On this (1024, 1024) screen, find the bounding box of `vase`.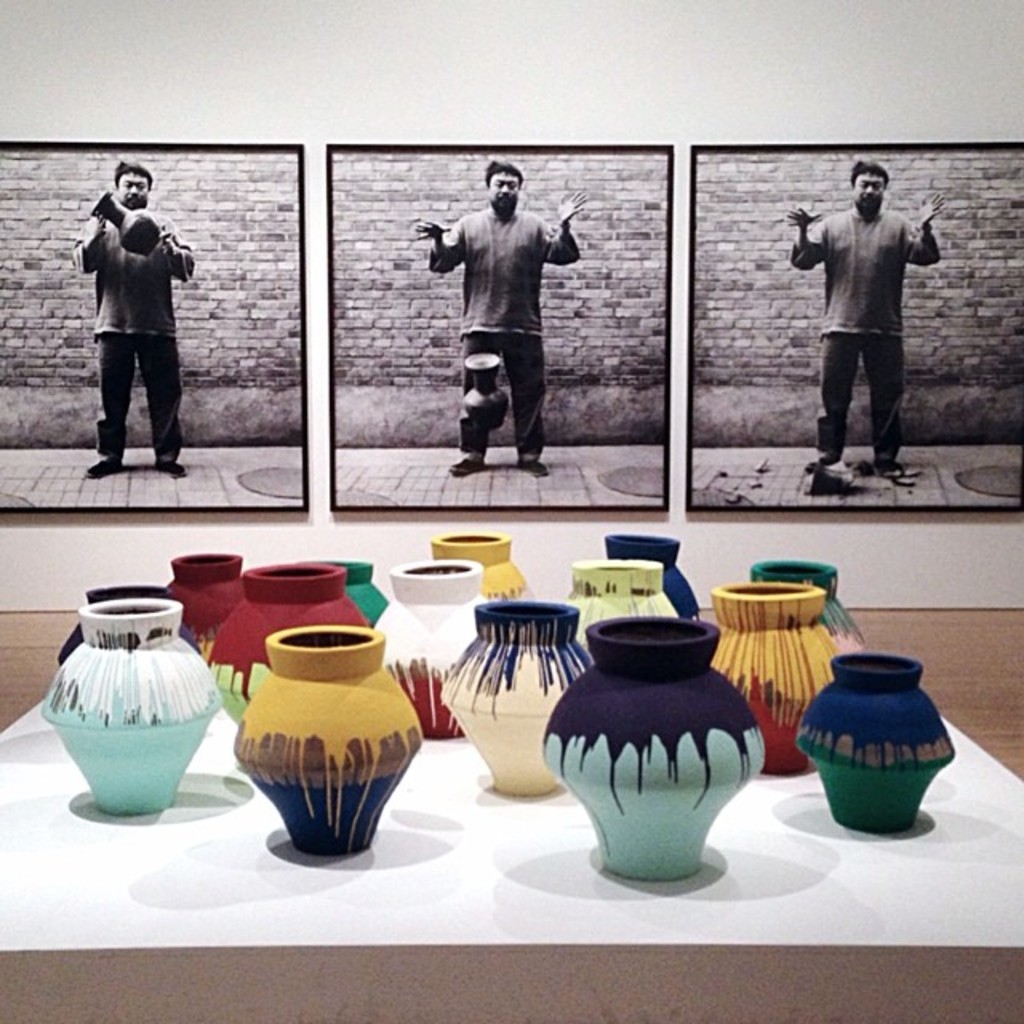
Bounding box: (752, 554, 870, 659).
